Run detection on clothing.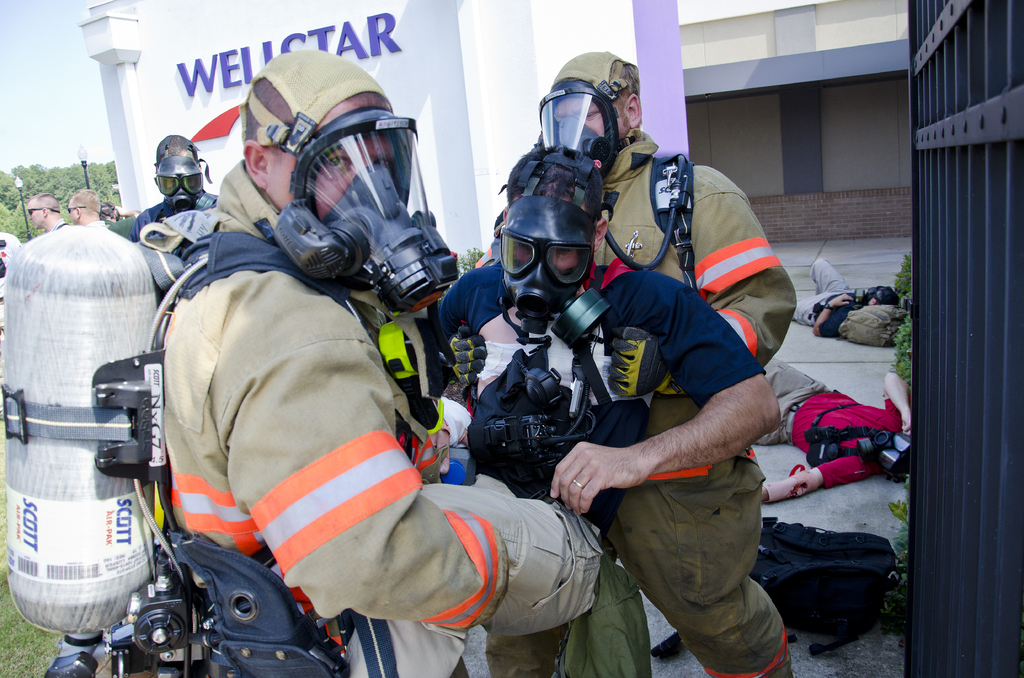
Result: 792 259 868 341.
